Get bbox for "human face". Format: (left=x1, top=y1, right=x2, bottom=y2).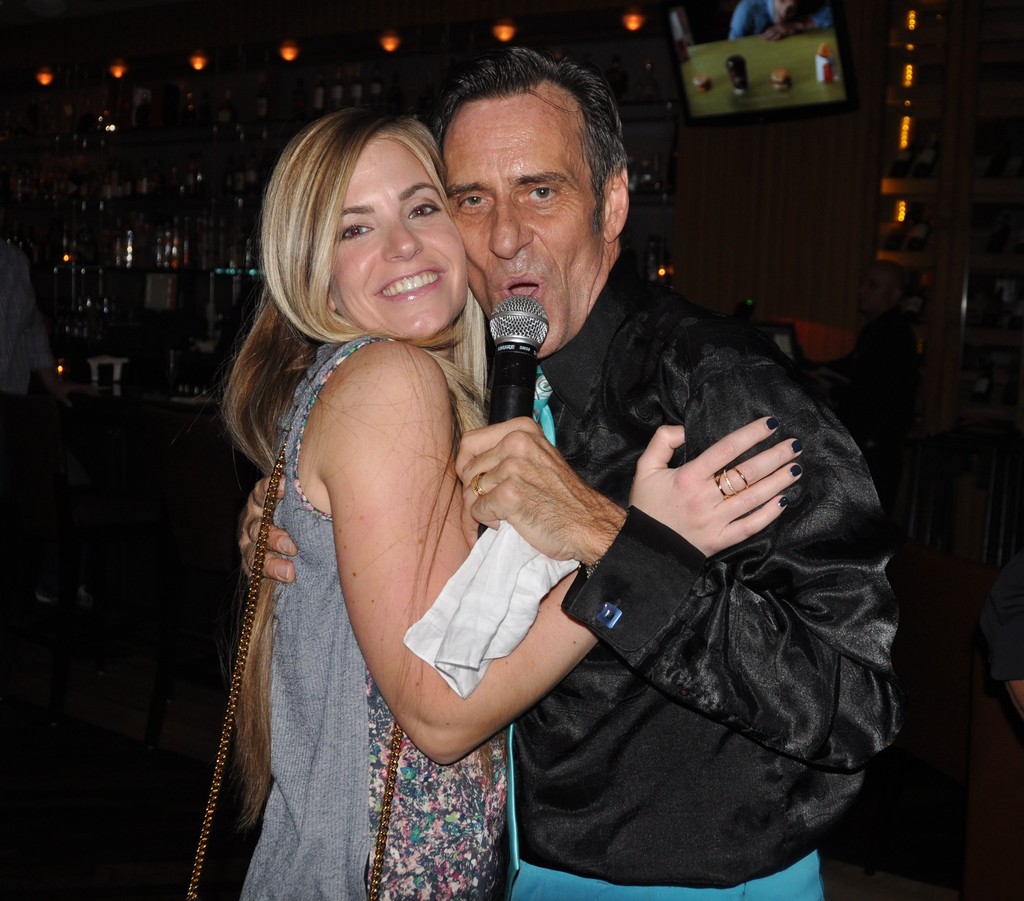
(left=329, top=138, right=467, bottom=344).
